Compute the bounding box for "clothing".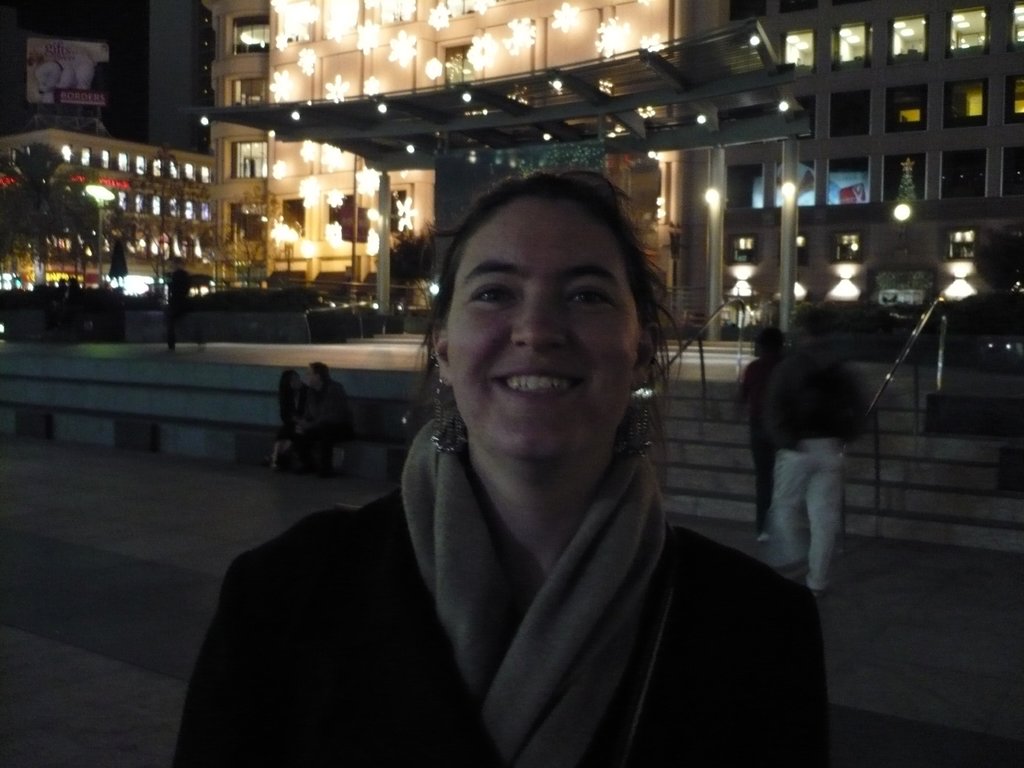
x1=737 y1=355 x2=767 y2=536.
